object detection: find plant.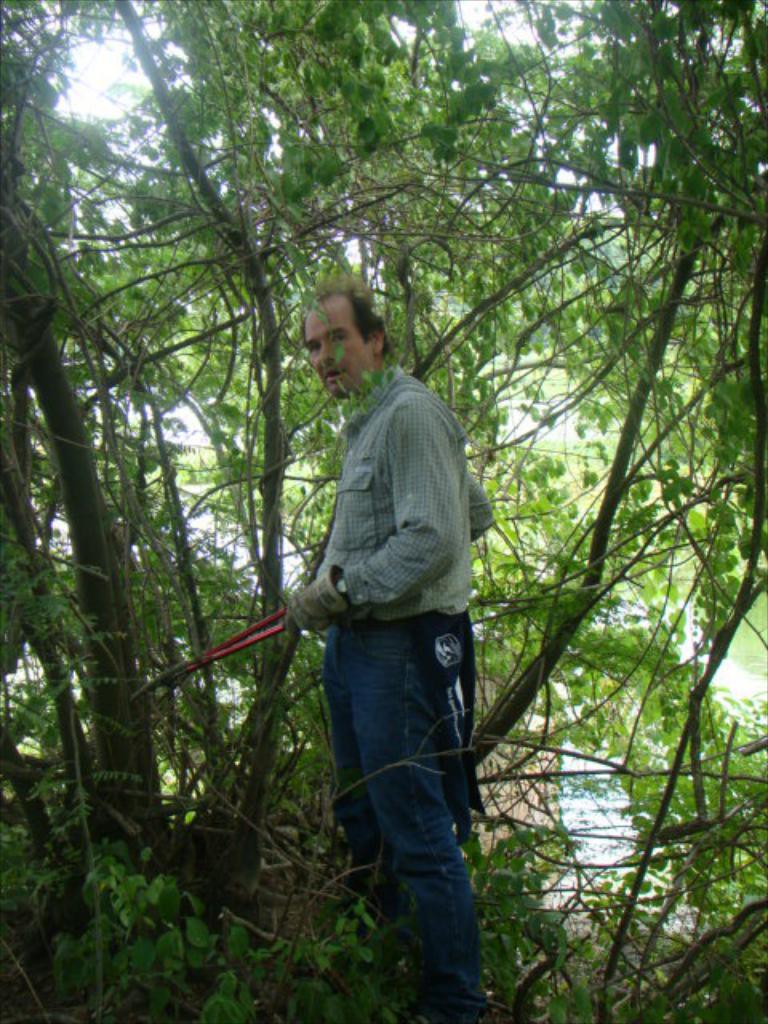
select_region(24, 565, 150, 1022).
